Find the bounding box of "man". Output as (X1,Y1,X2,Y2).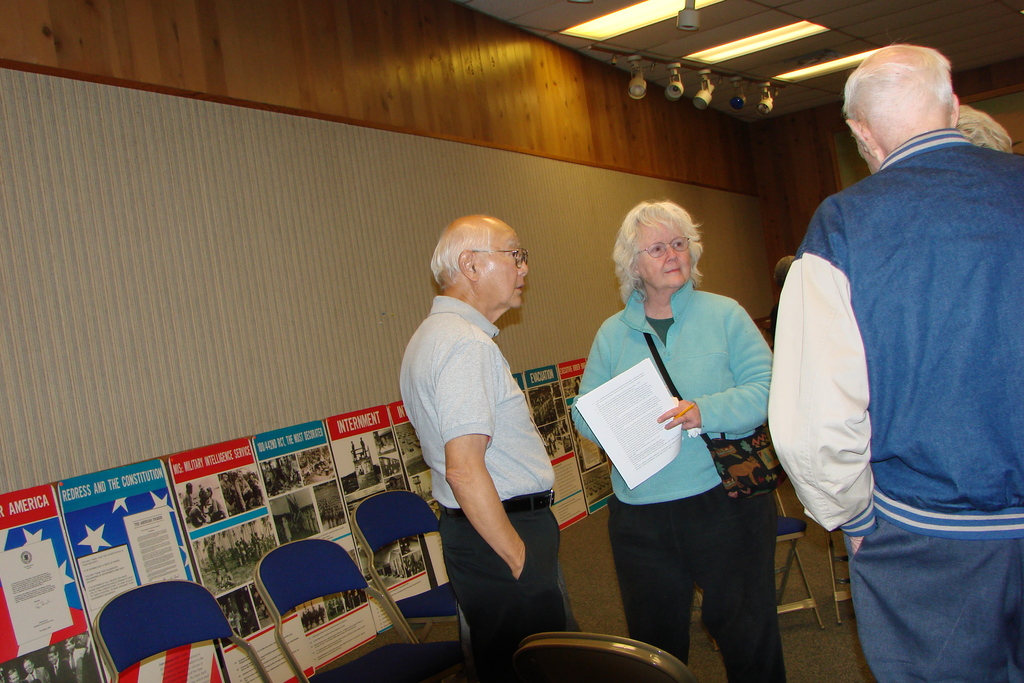
(383,204,593,639).
